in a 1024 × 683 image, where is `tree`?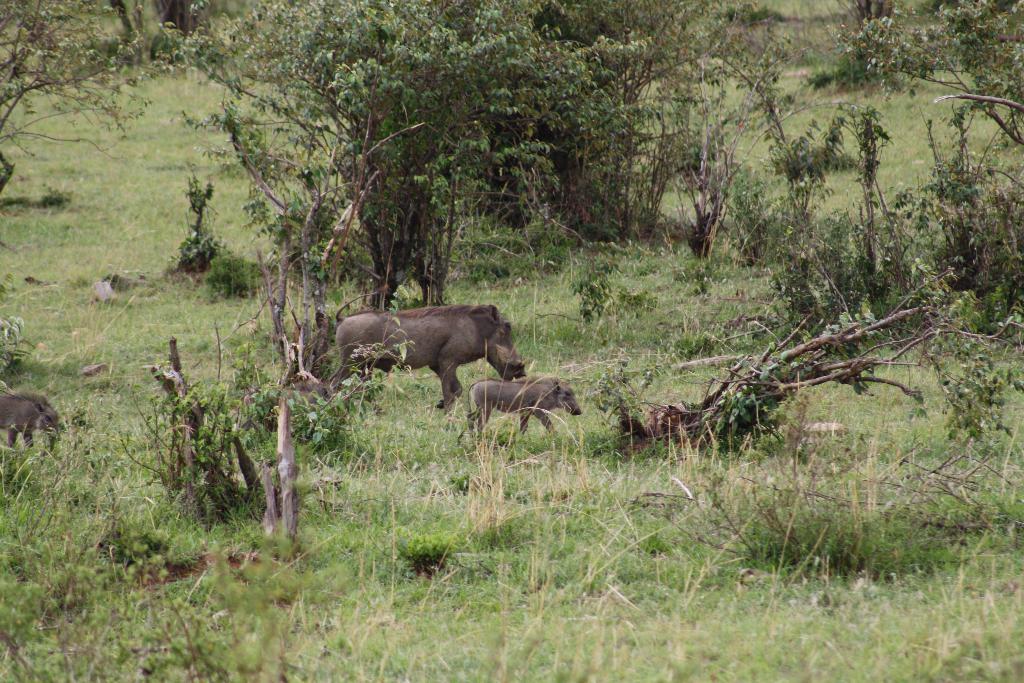
x1=156, y1=0, x2=560, y2=312.
